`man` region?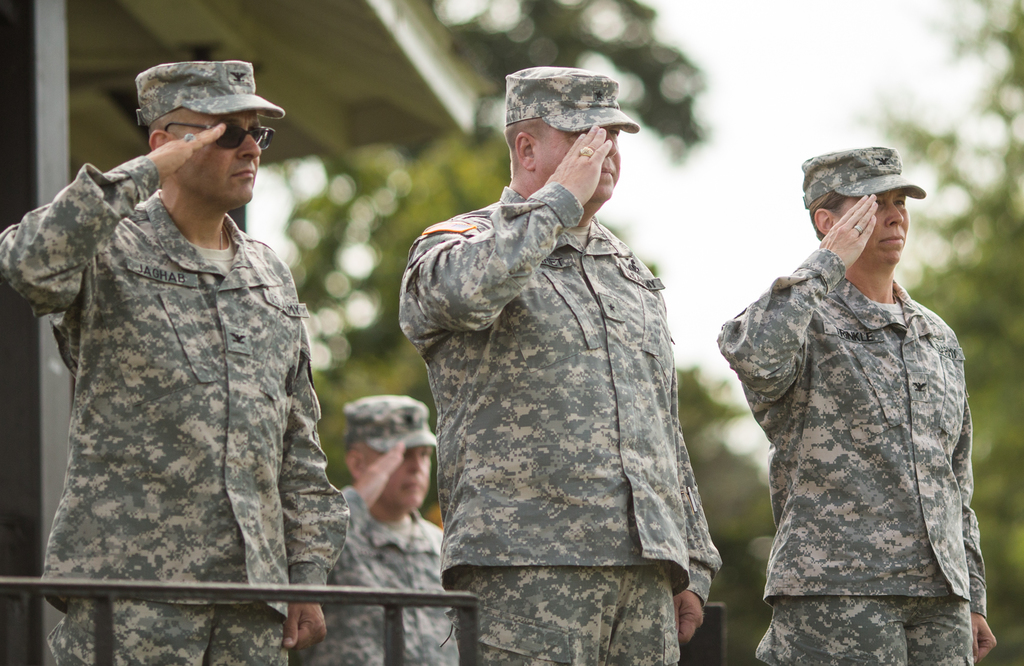
select_region(0, 58, 348, 665)
